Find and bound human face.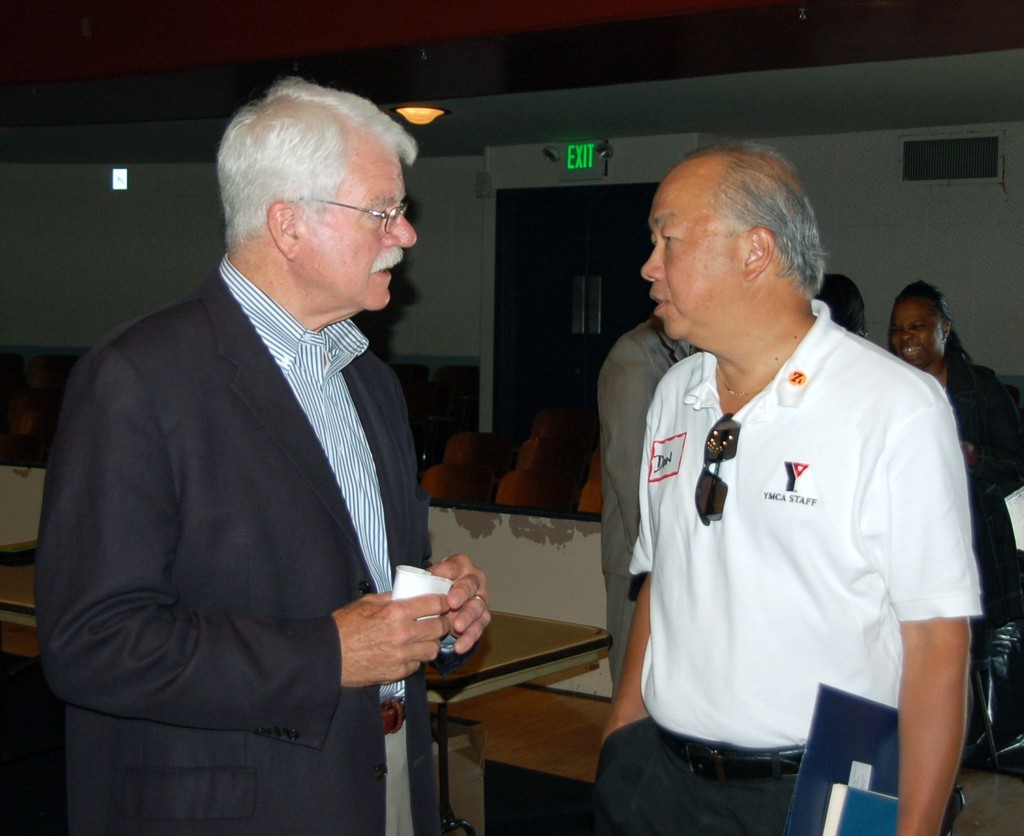
Bound: BBox(290, 137, 424, 314).
